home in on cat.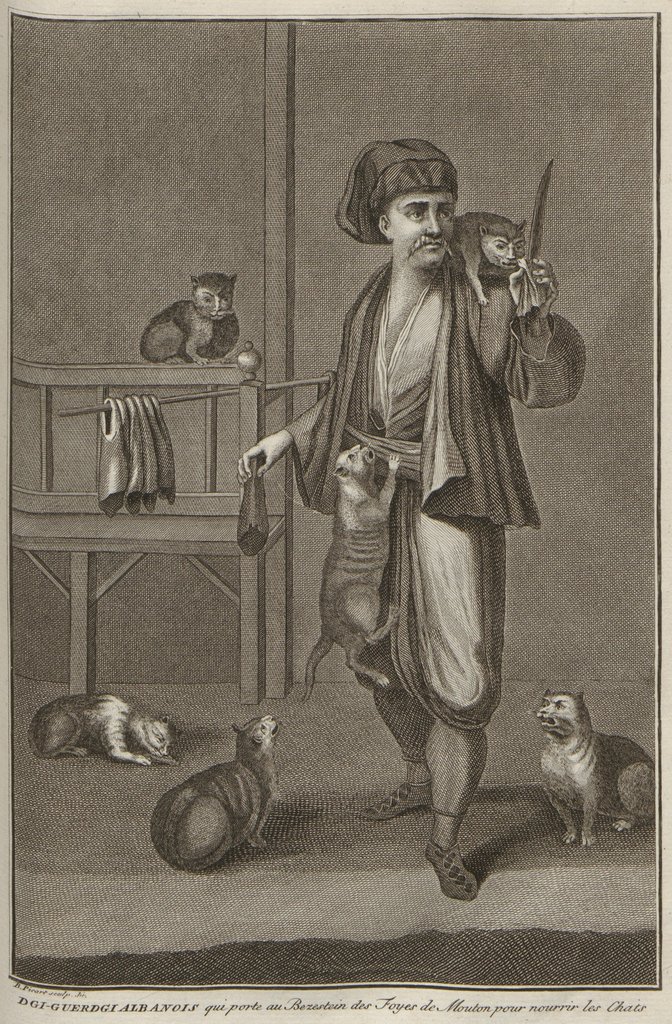
Homed in at rect(24, 686, 184, 767).
